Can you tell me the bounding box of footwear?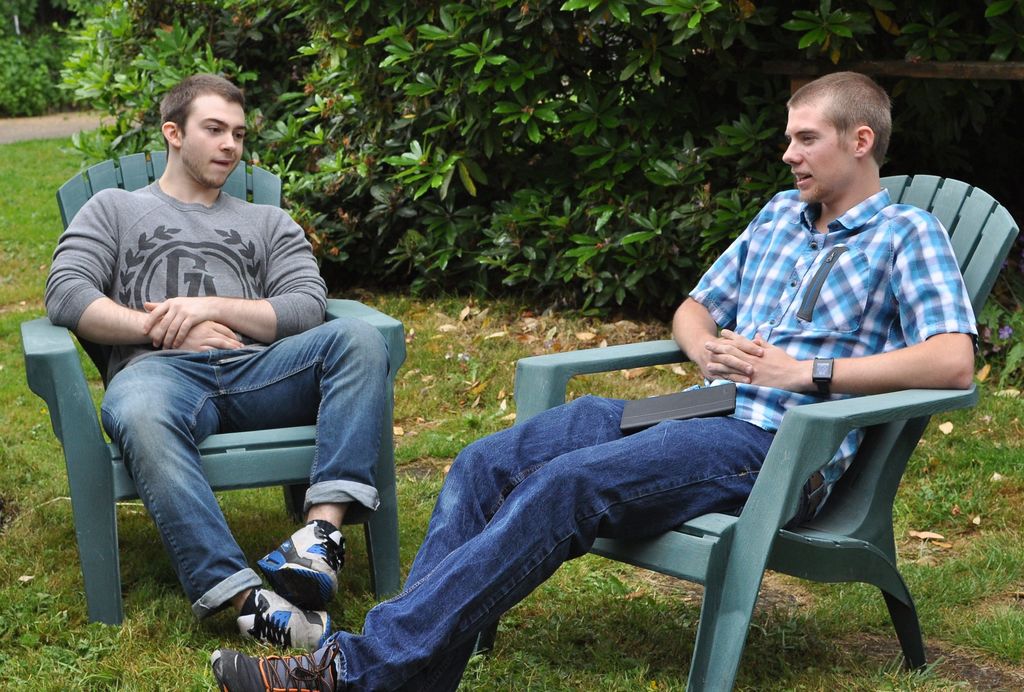
253, 517, 348, 613.
